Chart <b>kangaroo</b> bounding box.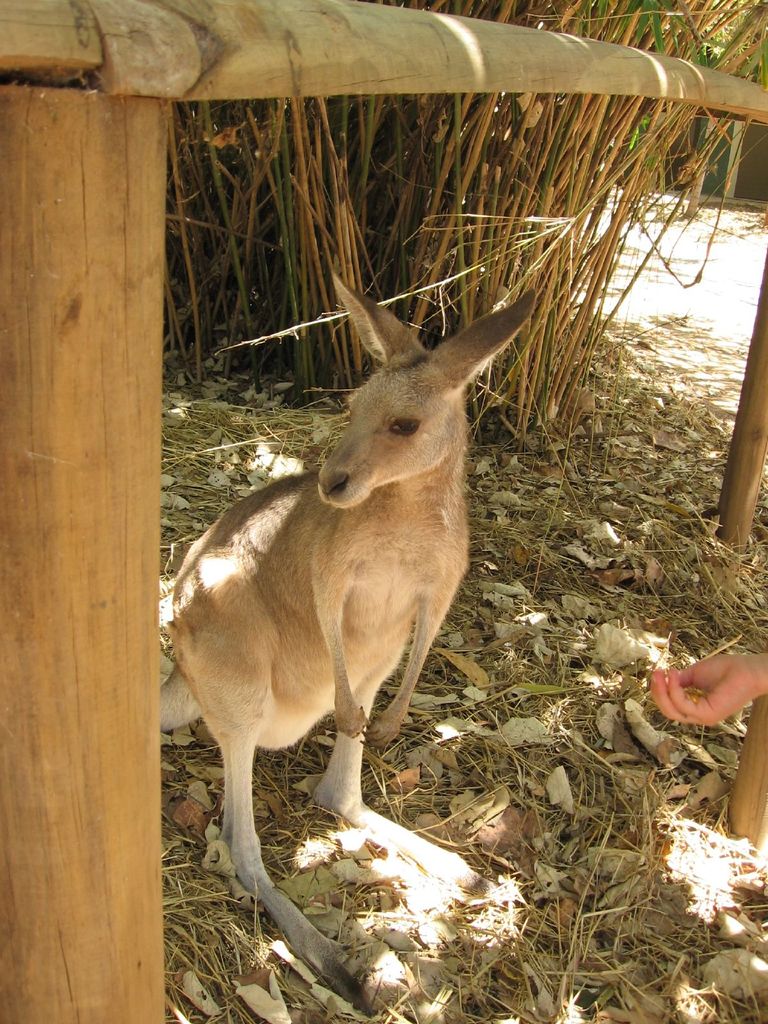
Charted: 158 267 538 1012.
